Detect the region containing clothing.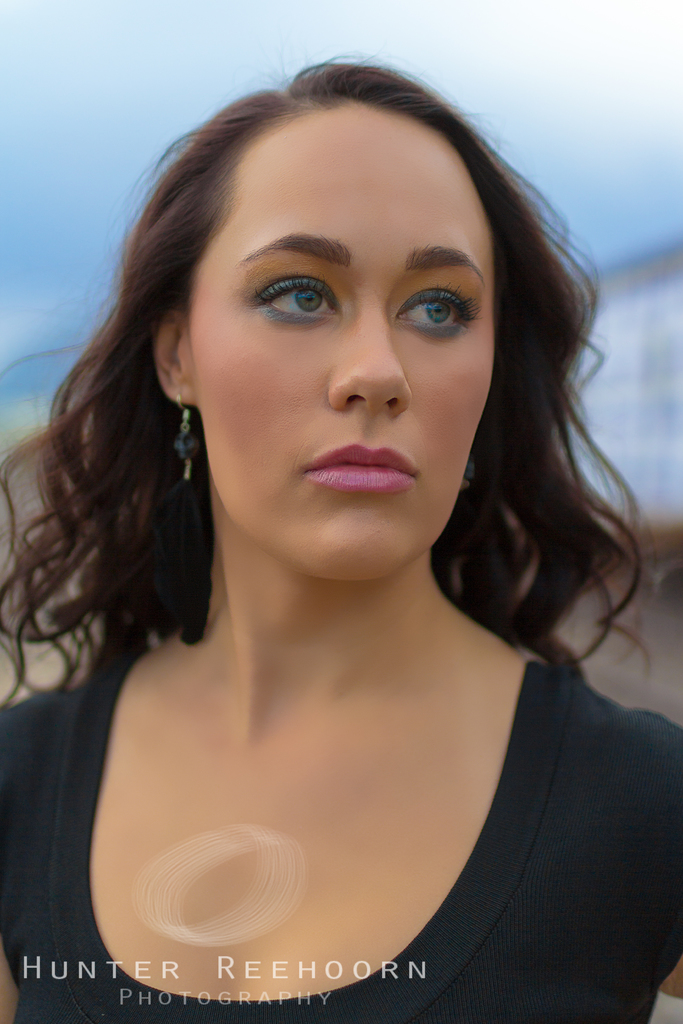
(0,653,677,1018).
